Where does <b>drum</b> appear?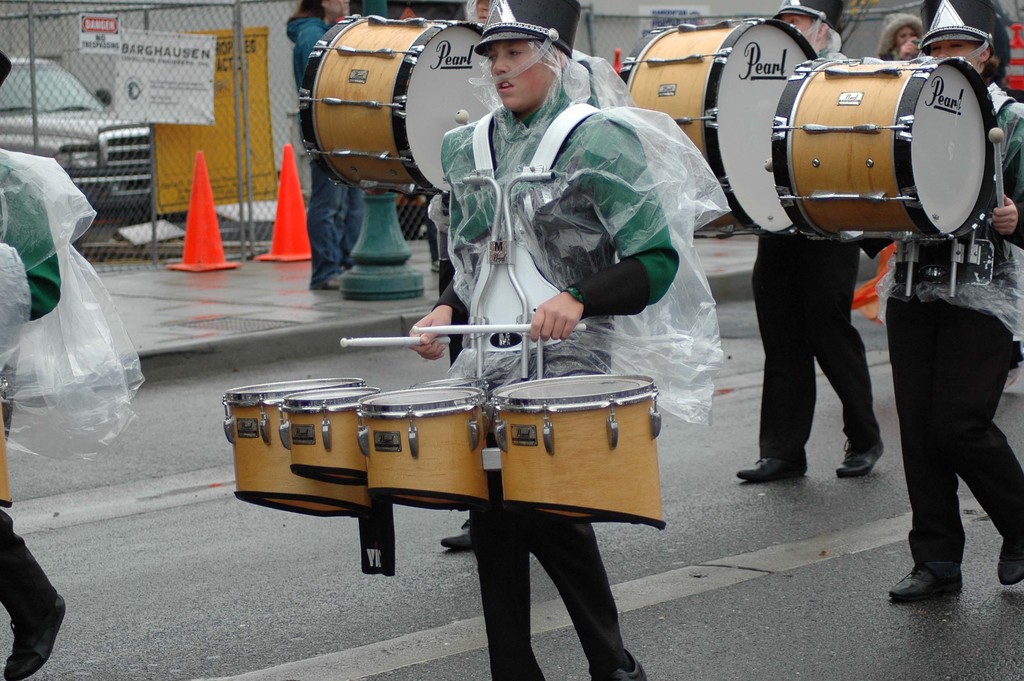
Appears at (219,377,365,517).
